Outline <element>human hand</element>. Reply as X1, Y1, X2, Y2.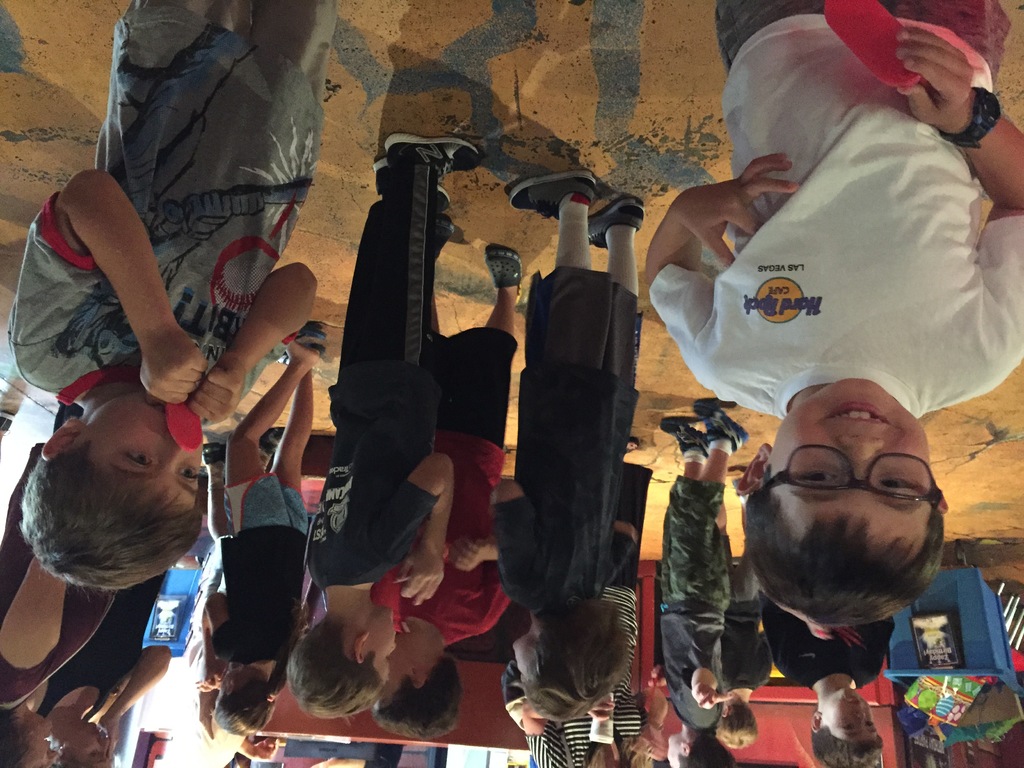
187, 356, 248, 424.
